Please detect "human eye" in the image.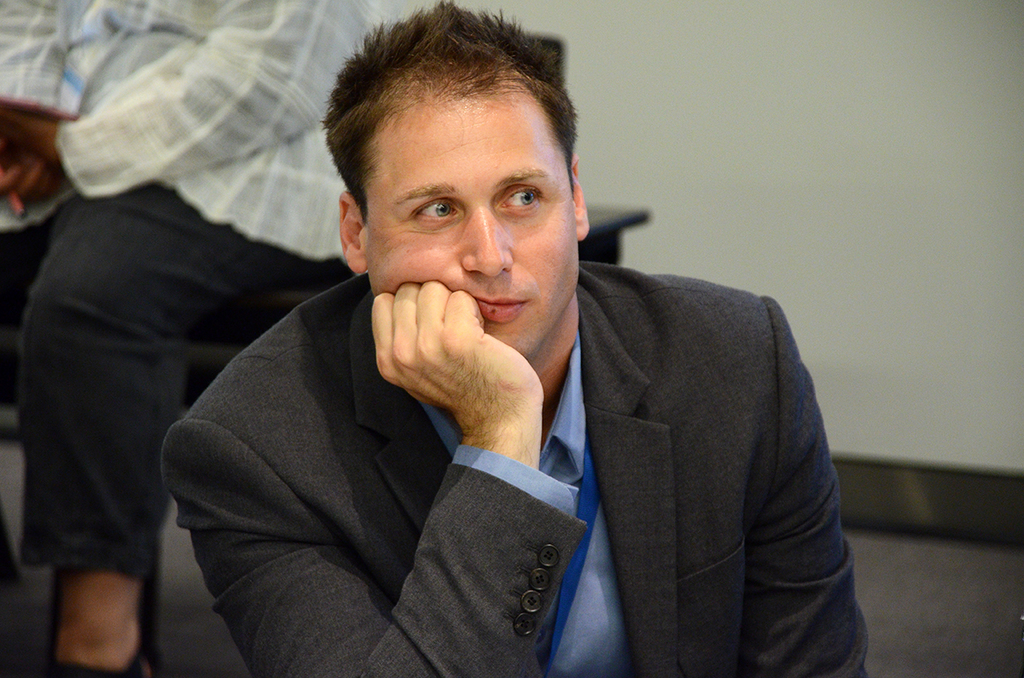
select_region(404, 195, 465, 228).
